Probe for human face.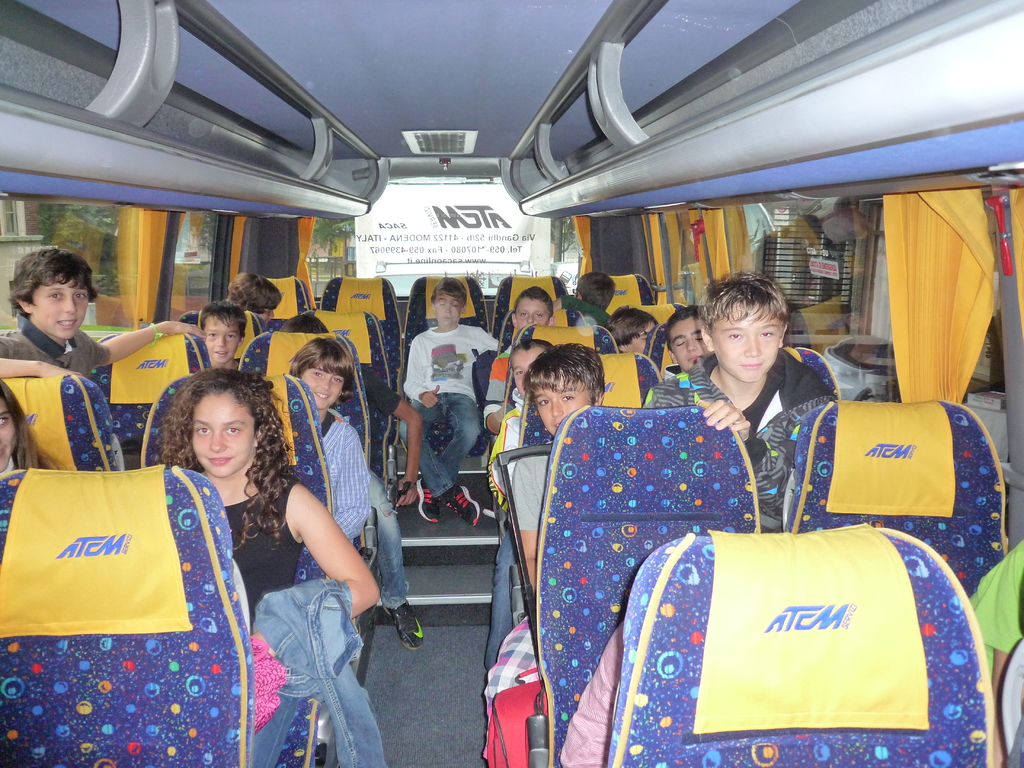
Probe result: x1=706 y1=291 x2=783 y2=390.
